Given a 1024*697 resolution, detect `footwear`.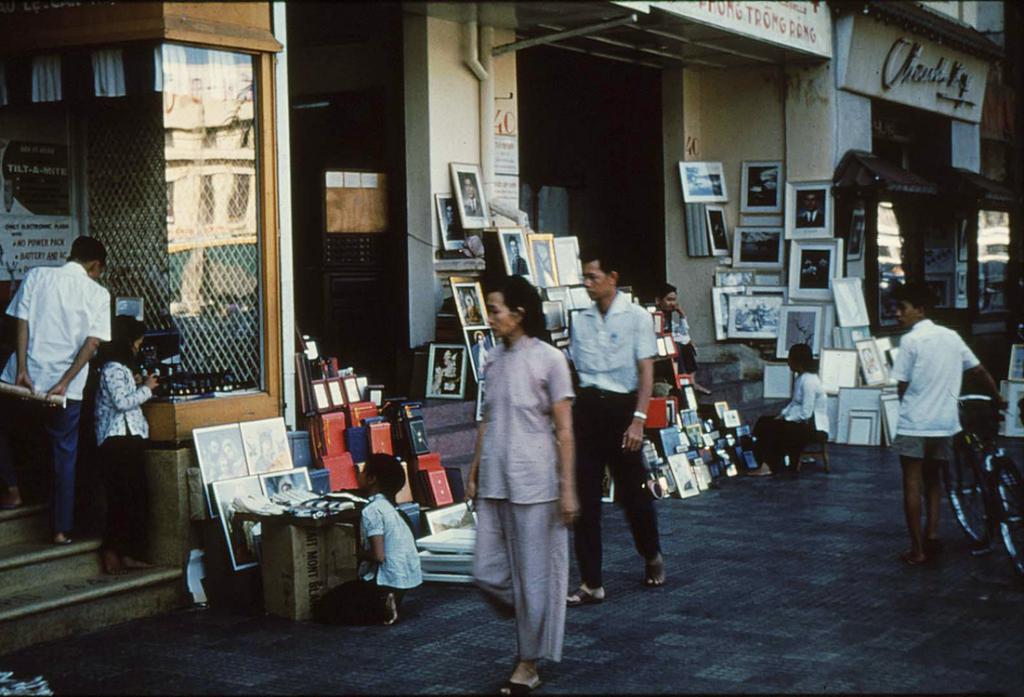
pyautogui.locateOnScreen(492, 673, 546, 696).
